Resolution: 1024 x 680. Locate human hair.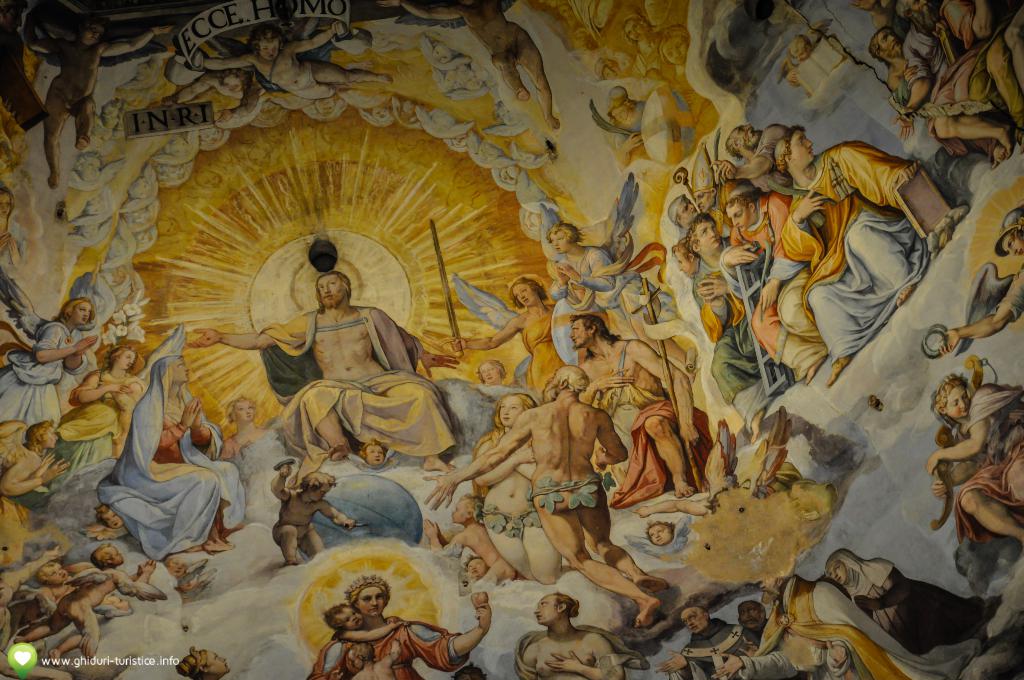
bbox=(358, 439, 386, 460).
